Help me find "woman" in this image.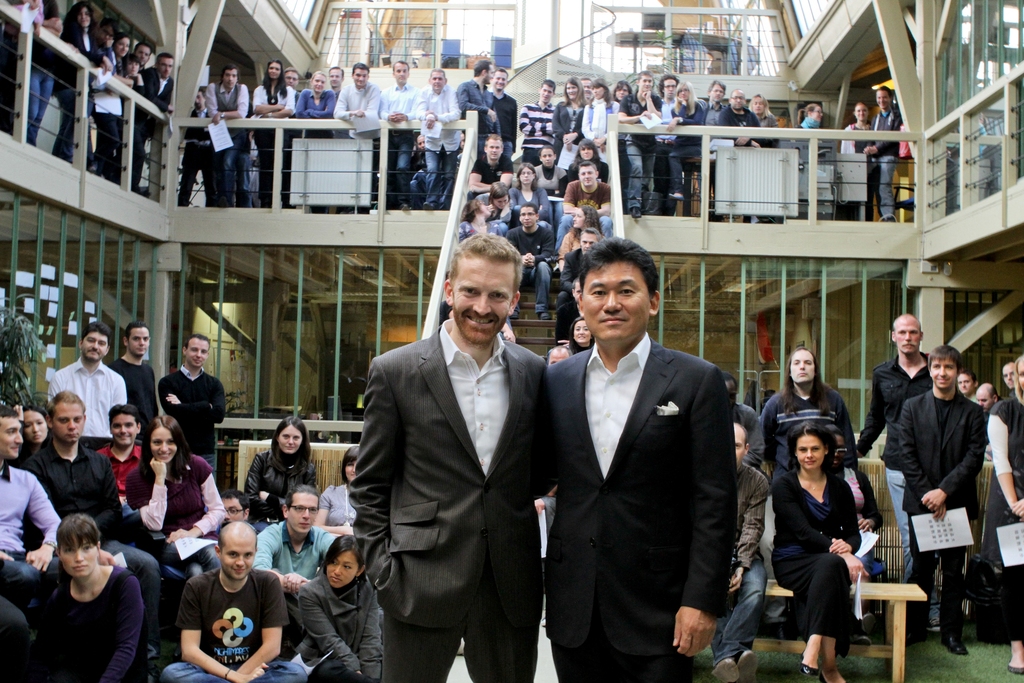
Found it: bbox=[33, 514, 150, 682].
